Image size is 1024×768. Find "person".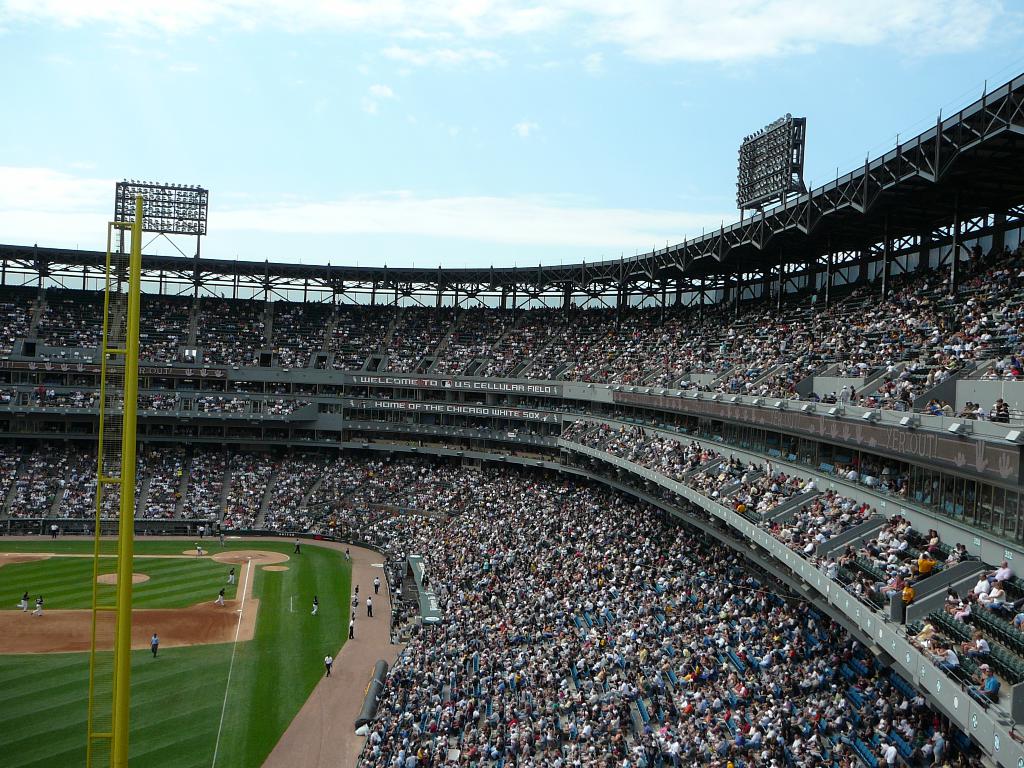
(343,546,354,563).
